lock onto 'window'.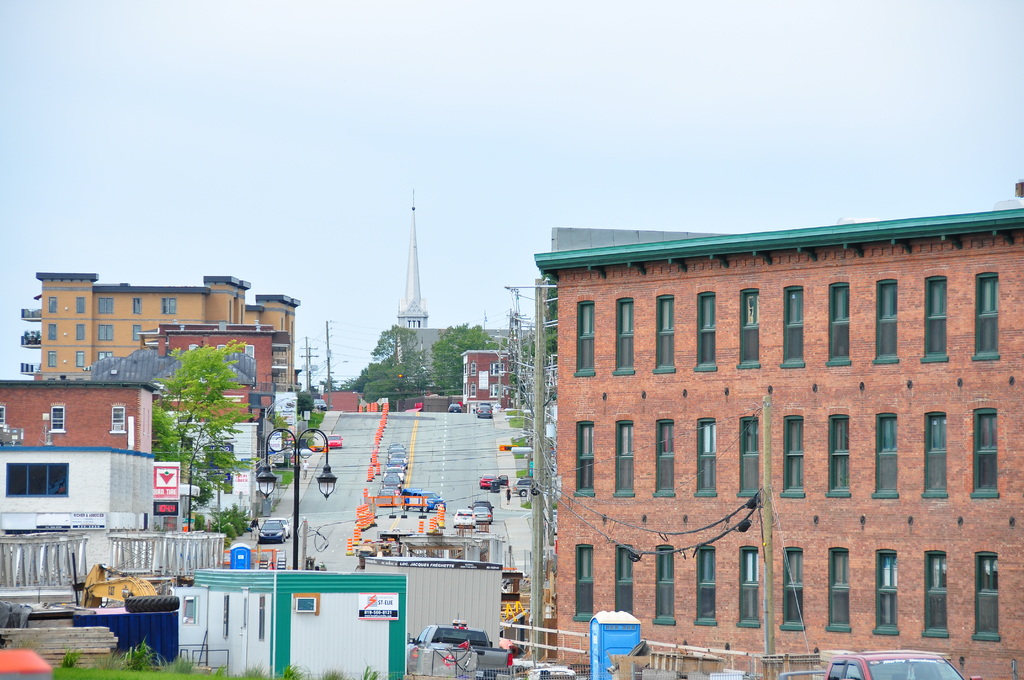
Locked: x1=470, y1=364, x2=476, y2=378.
